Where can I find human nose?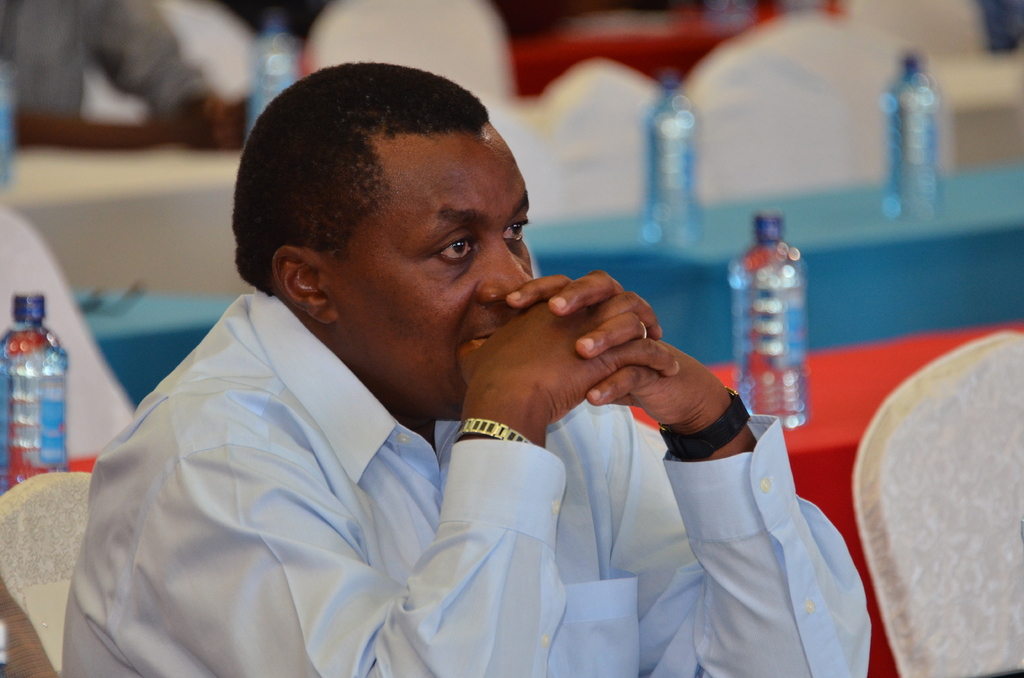
You can find it at crop(477, 234, 530, 299).
